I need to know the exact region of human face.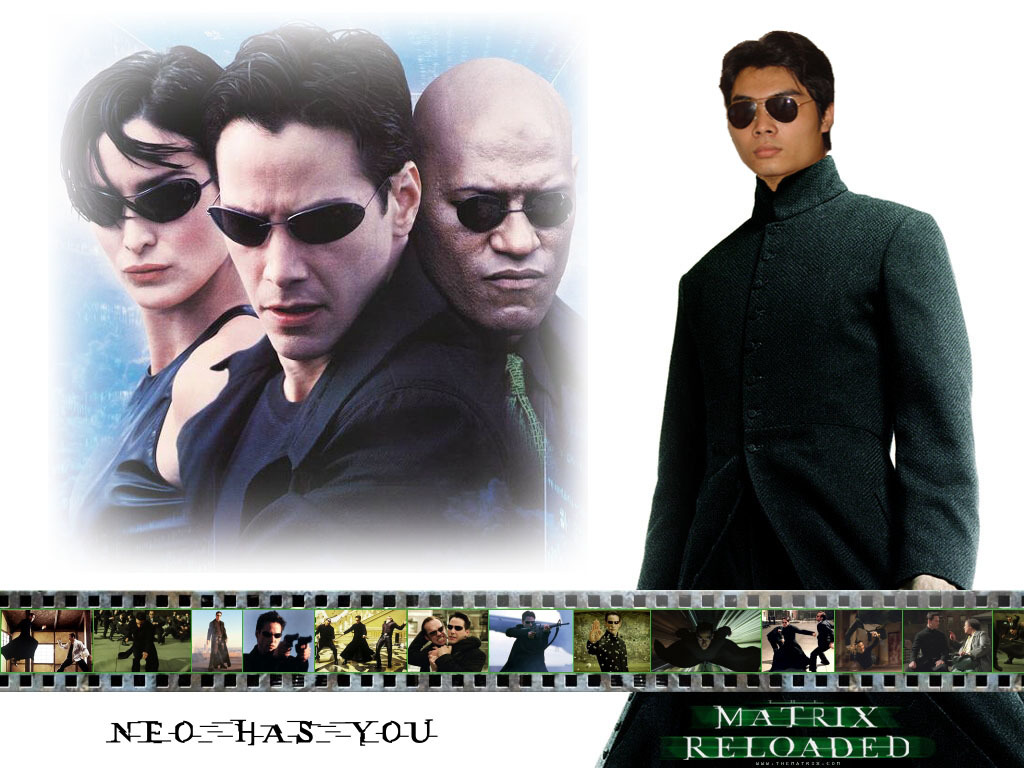
Region: region(213, 116, 396, 360).
